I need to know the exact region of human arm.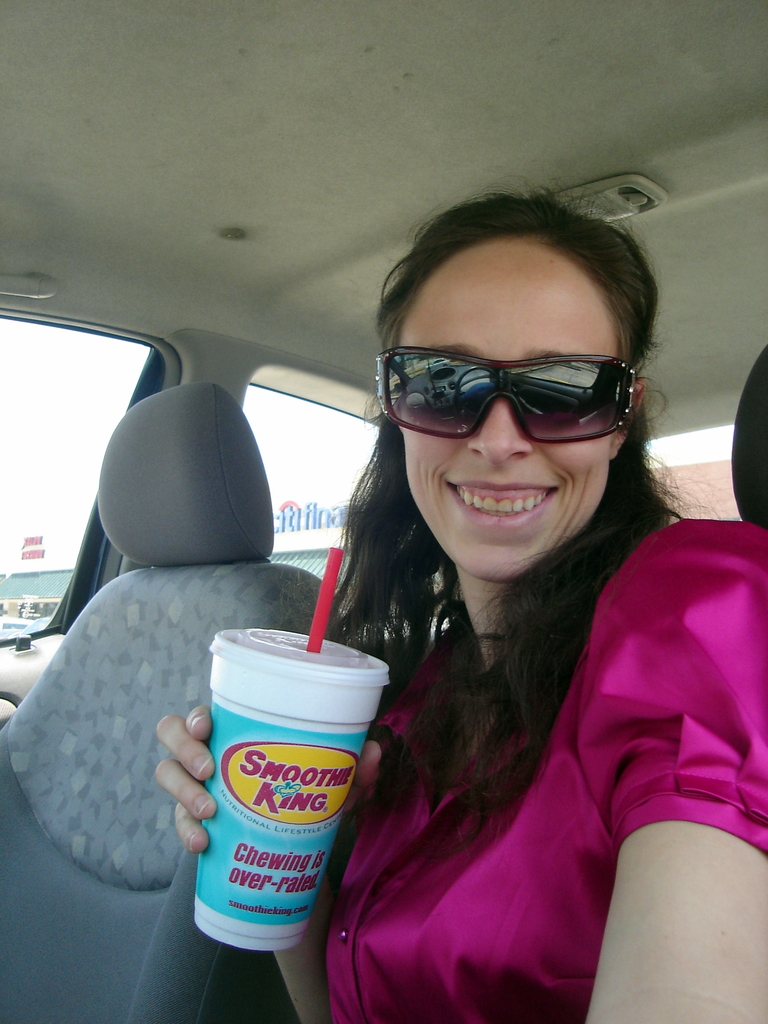
Region: {"x1": 607, "y1": 749, "x2": 756, "y2": 1007}.
